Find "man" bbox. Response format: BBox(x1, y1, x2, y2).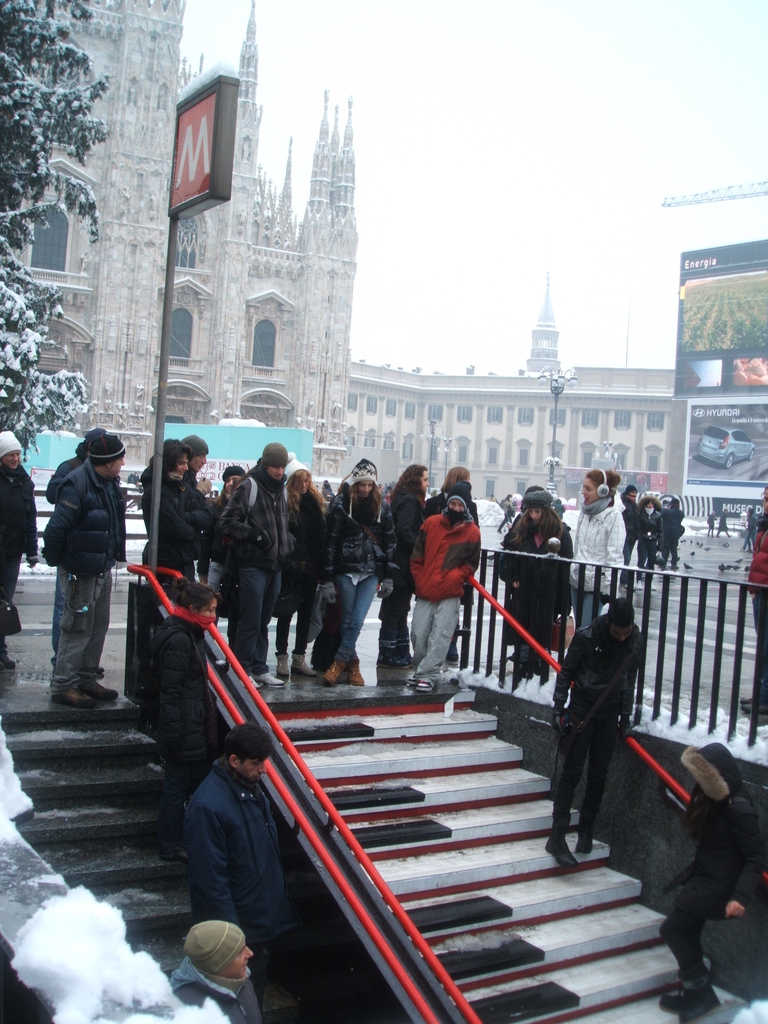
BBox(660, 497, 686, 571).
